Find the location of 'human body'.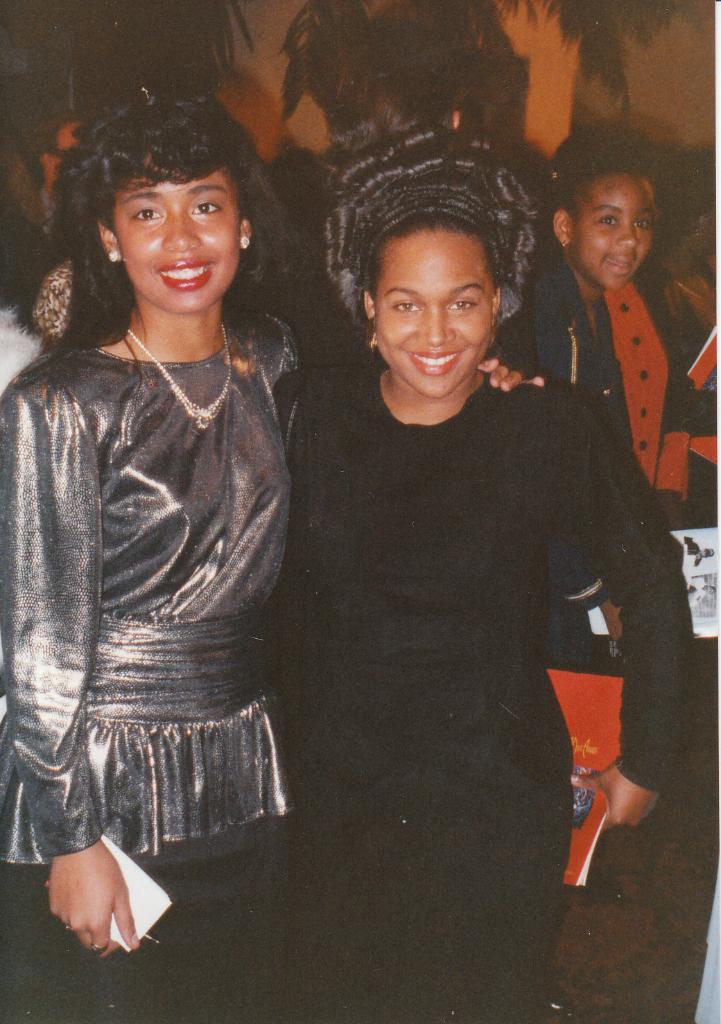
Location: (x1=0, y1=308, x2=549, y2=1023).
